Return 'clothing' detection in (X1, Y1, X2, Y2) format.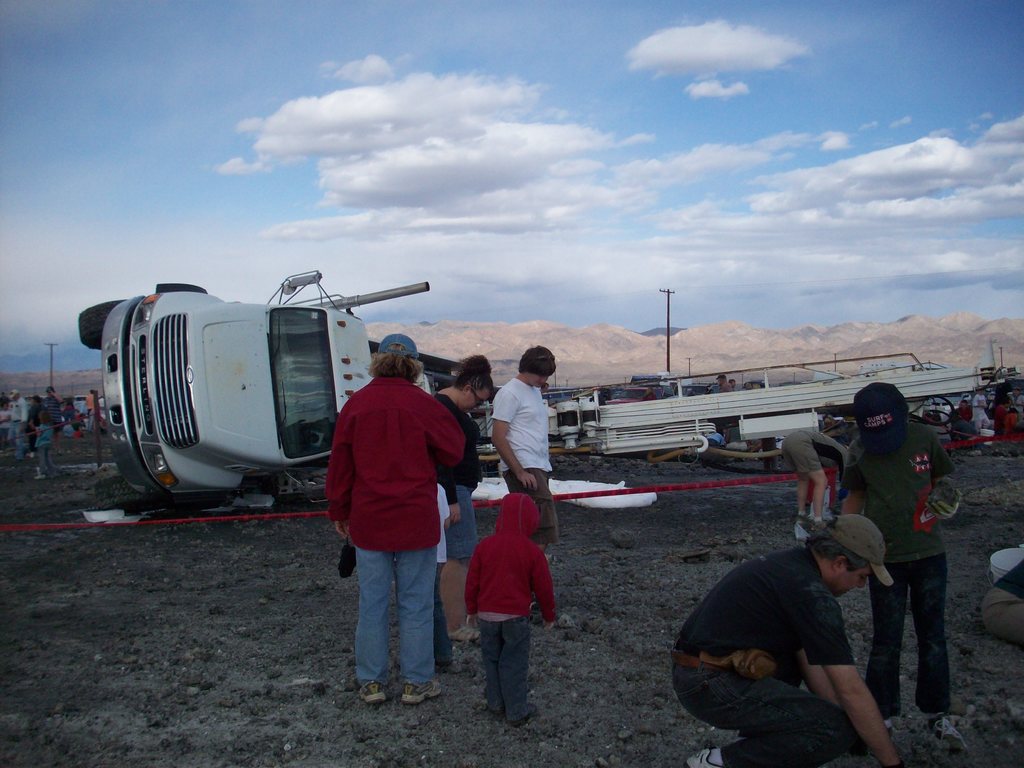
(1011, 393, 1023, 410).
